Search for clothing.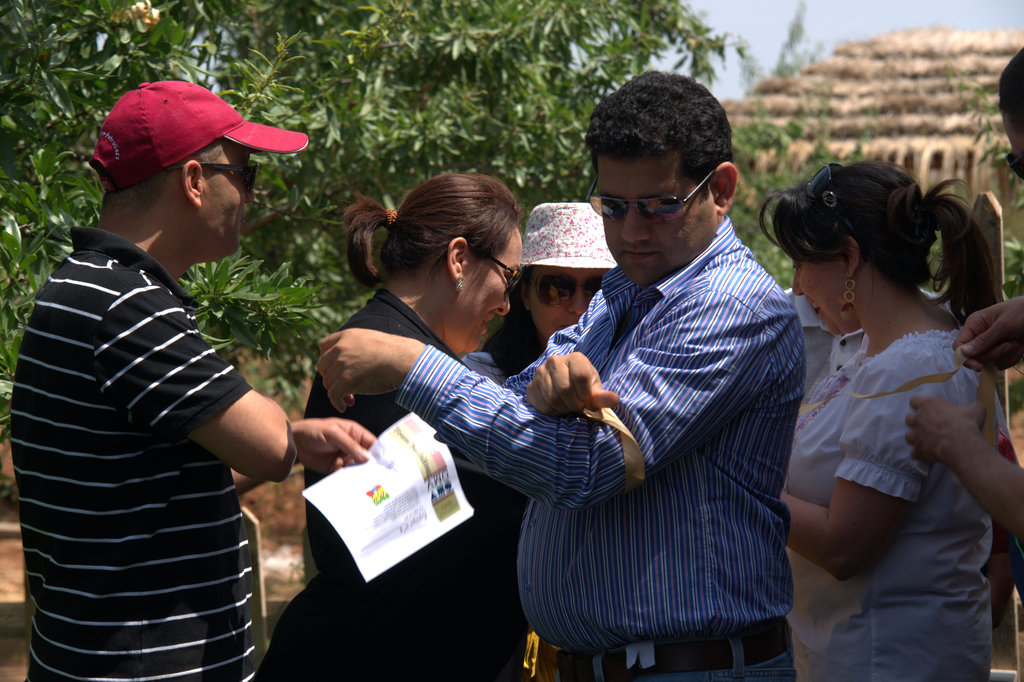
Found at <region>789, 320, 1003, 681</region>.
